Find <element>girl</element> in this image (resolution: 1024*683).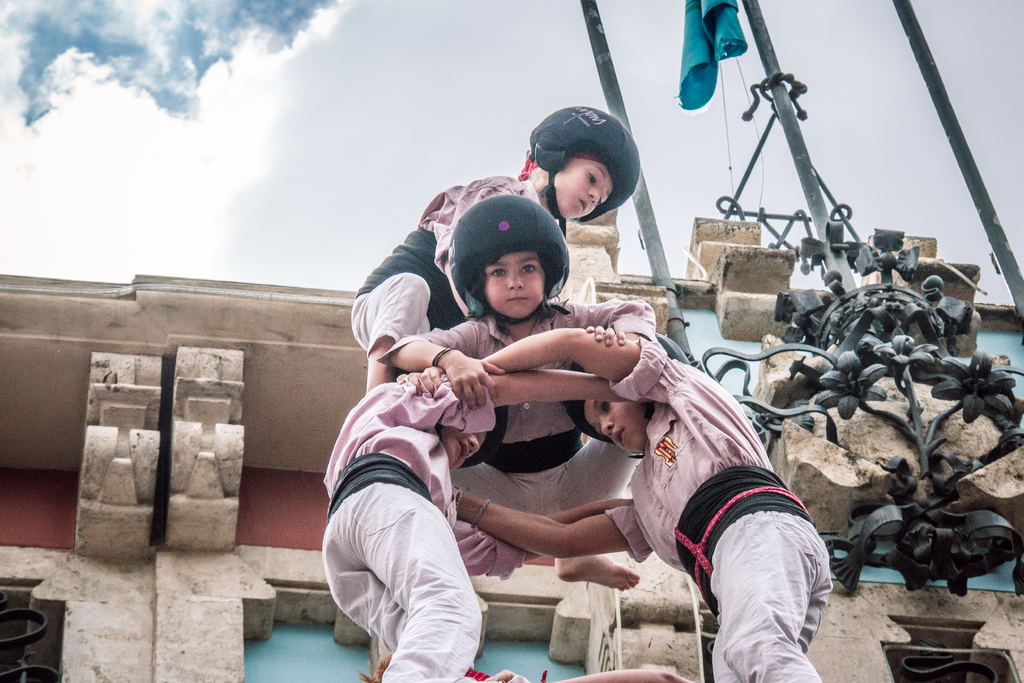
{"x1": 376, "y1": 196, "x2": 658, "y2": 589}.
